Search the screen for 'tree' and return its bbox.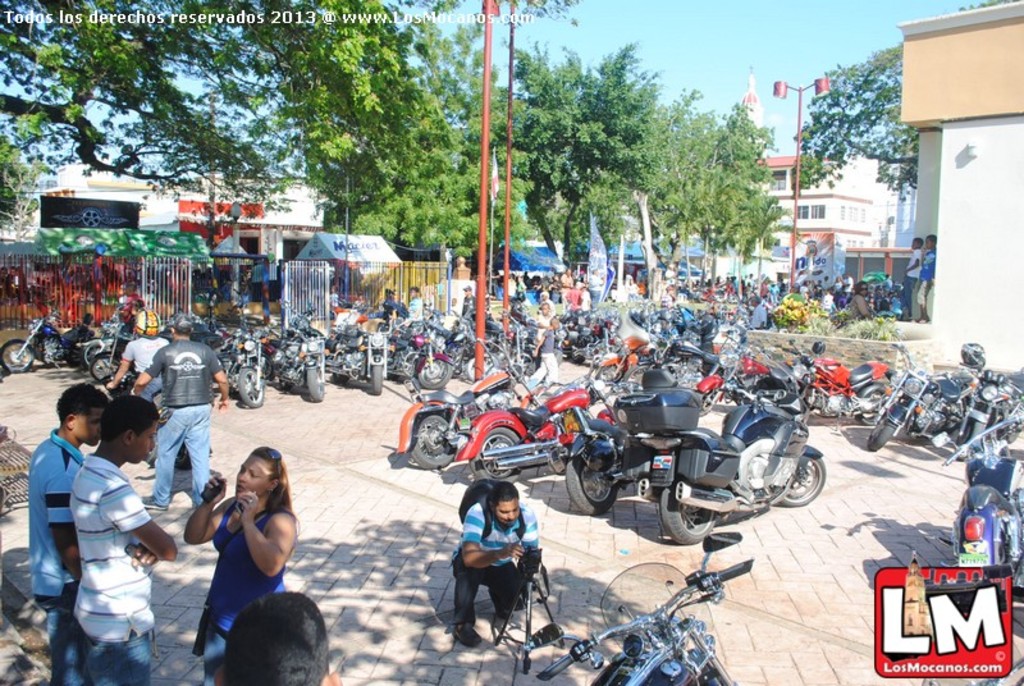
Found: pyautogui.locateOnScreen(0, 157, 42, 241).
